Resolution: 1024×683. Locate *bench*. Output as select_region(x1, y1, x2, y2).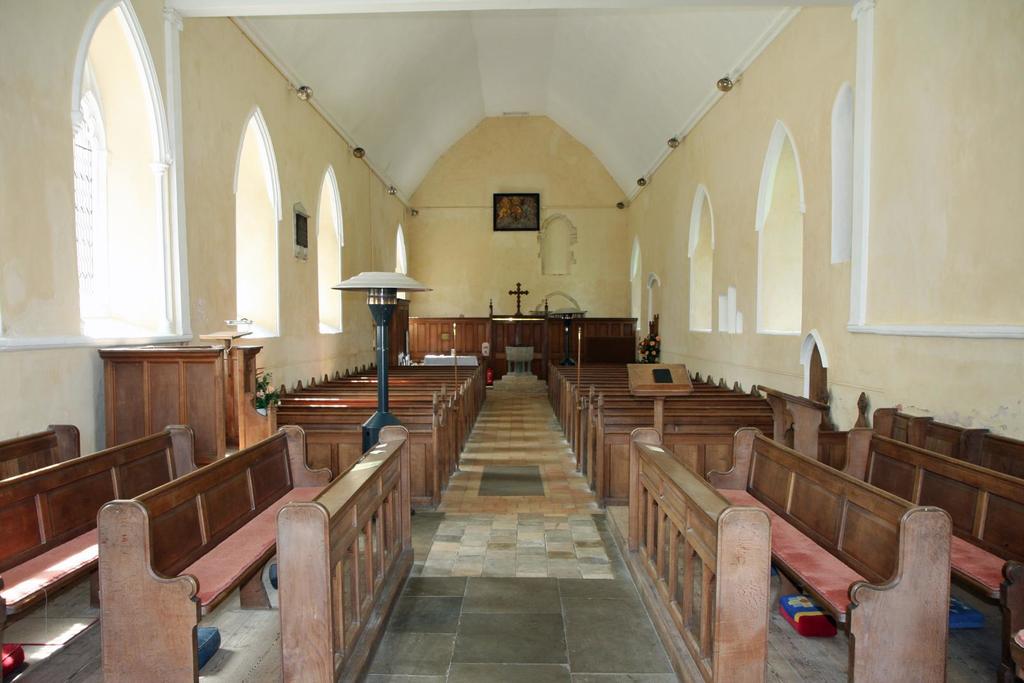
select_region(94, 421, 333, 682).
